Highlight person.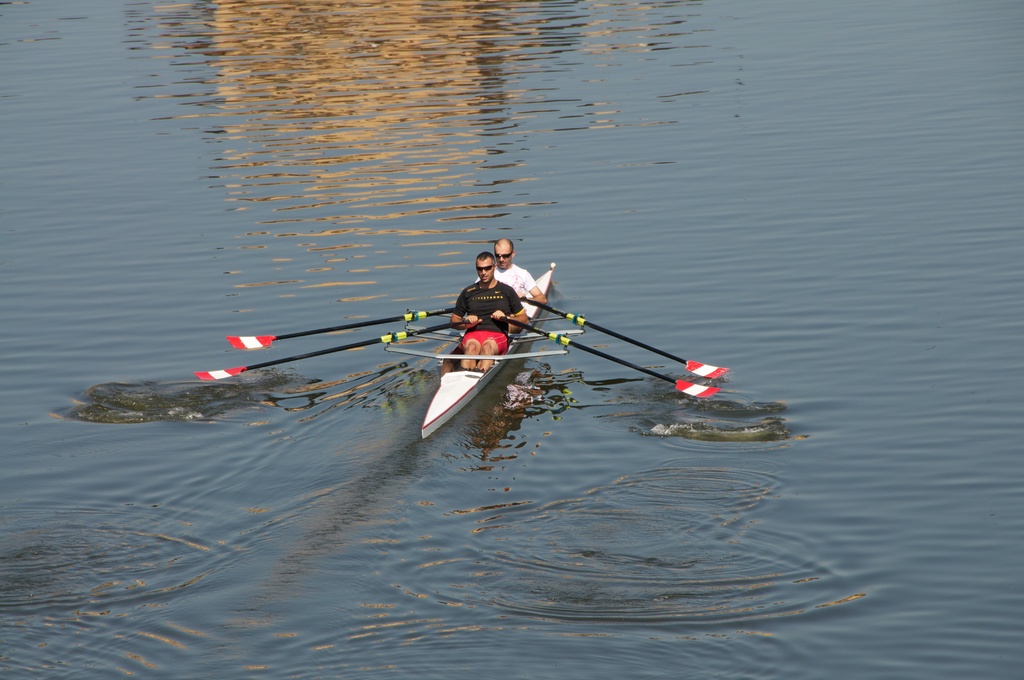
Highlighted region: locate(447, 255, 527, 369).
